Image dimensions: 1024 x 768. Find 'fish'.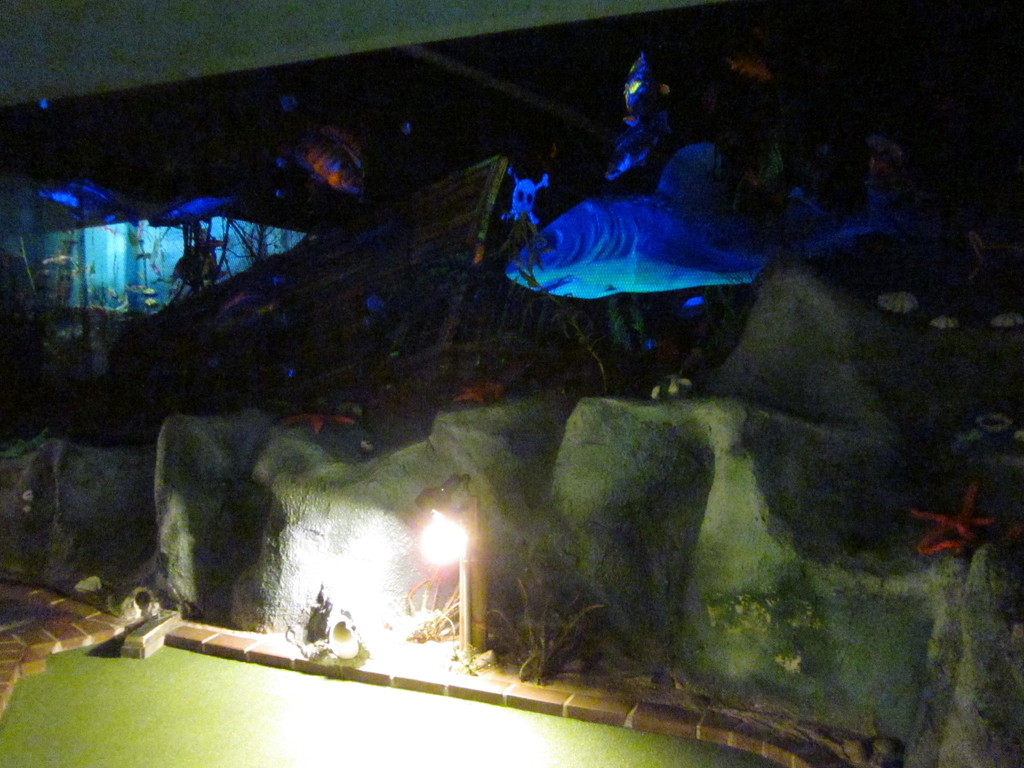
bbox=(146, 199, 234, 230).
